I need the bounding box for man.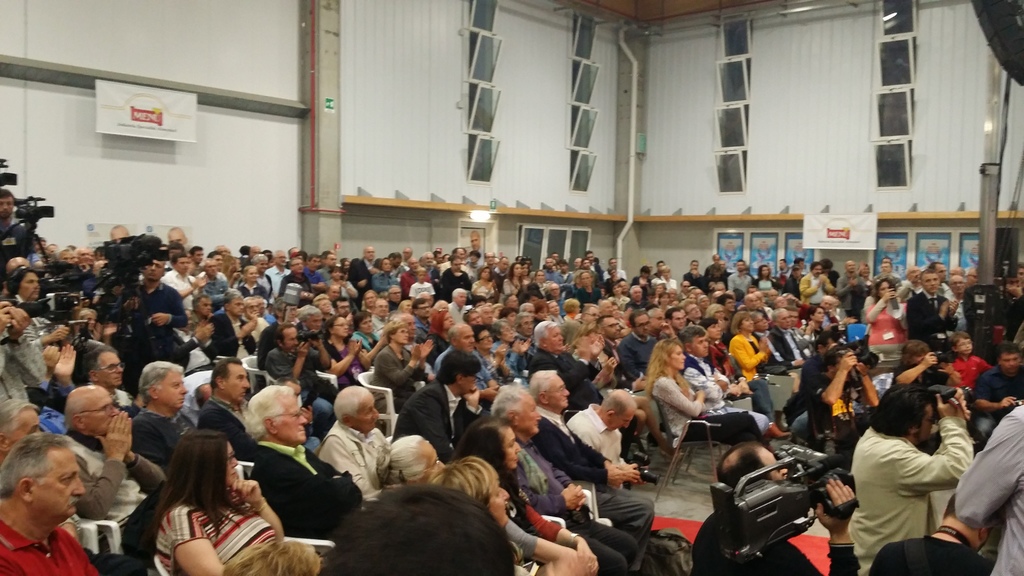
Here it is: <region>618, 311, 659, 386</region>.
